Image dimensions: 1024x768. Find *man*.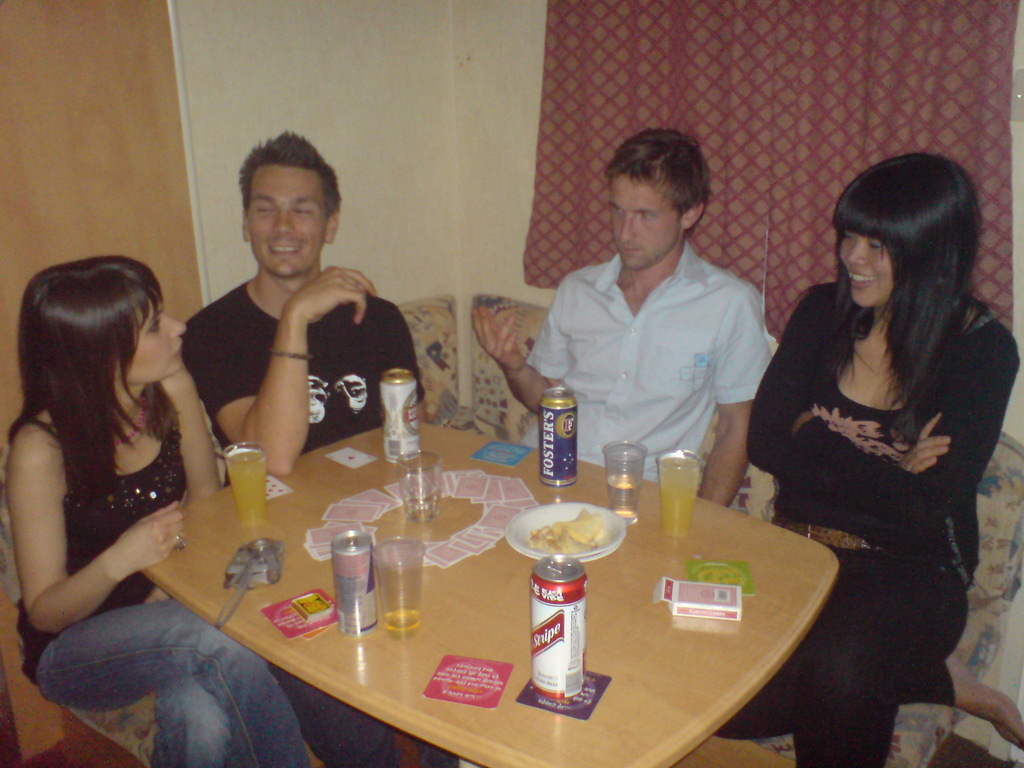
l=508, t=147, r=795, b=500.
